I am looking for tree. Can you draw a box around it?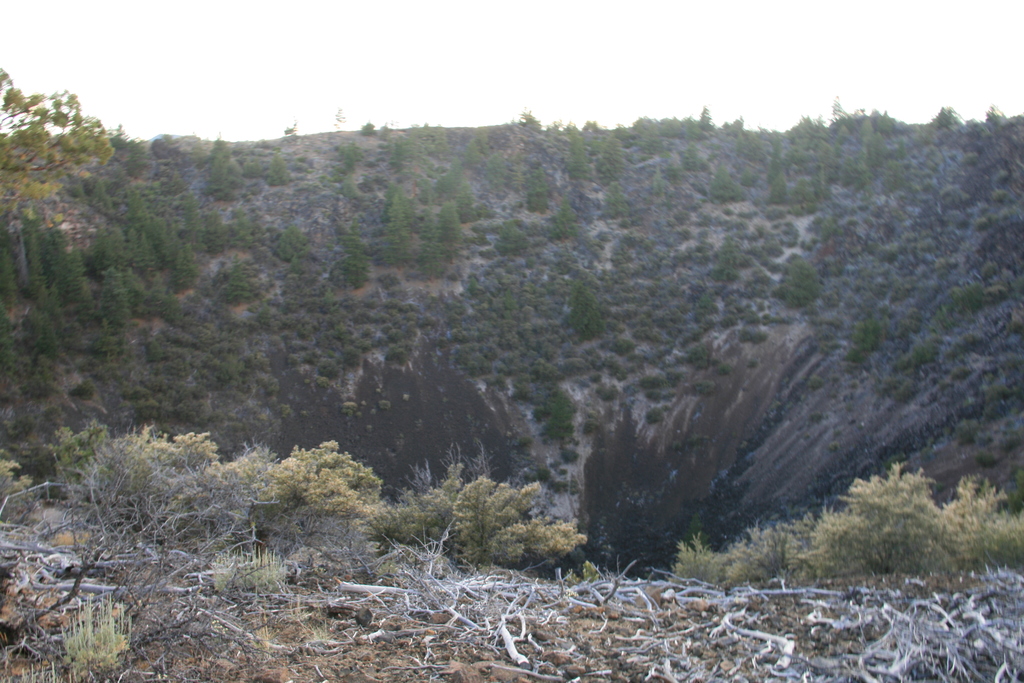
Sure, the bounding box is 929 102 954 129.
